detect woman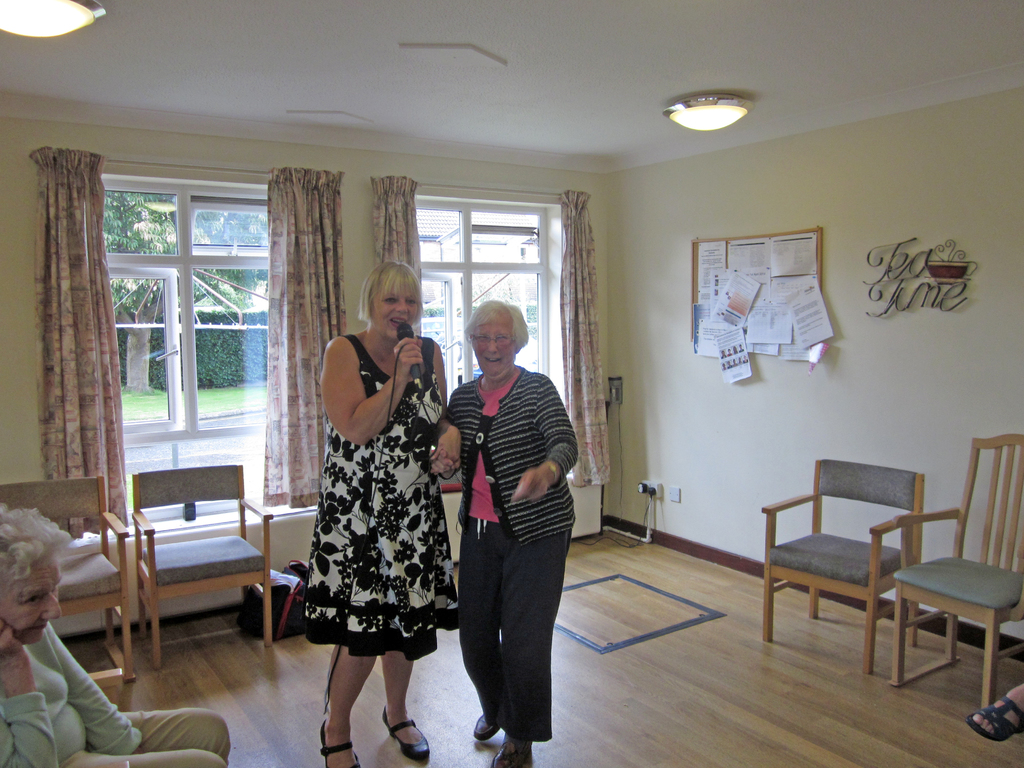
l=296, t=257, r=456, b=767
